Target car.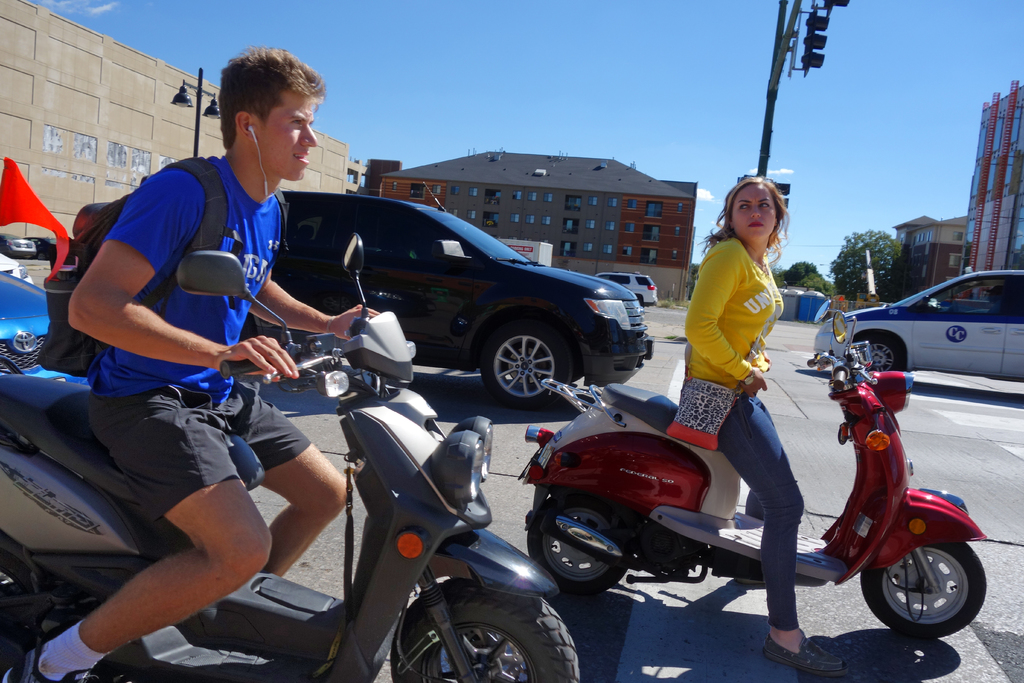
Target region: 595:272:657:305.
